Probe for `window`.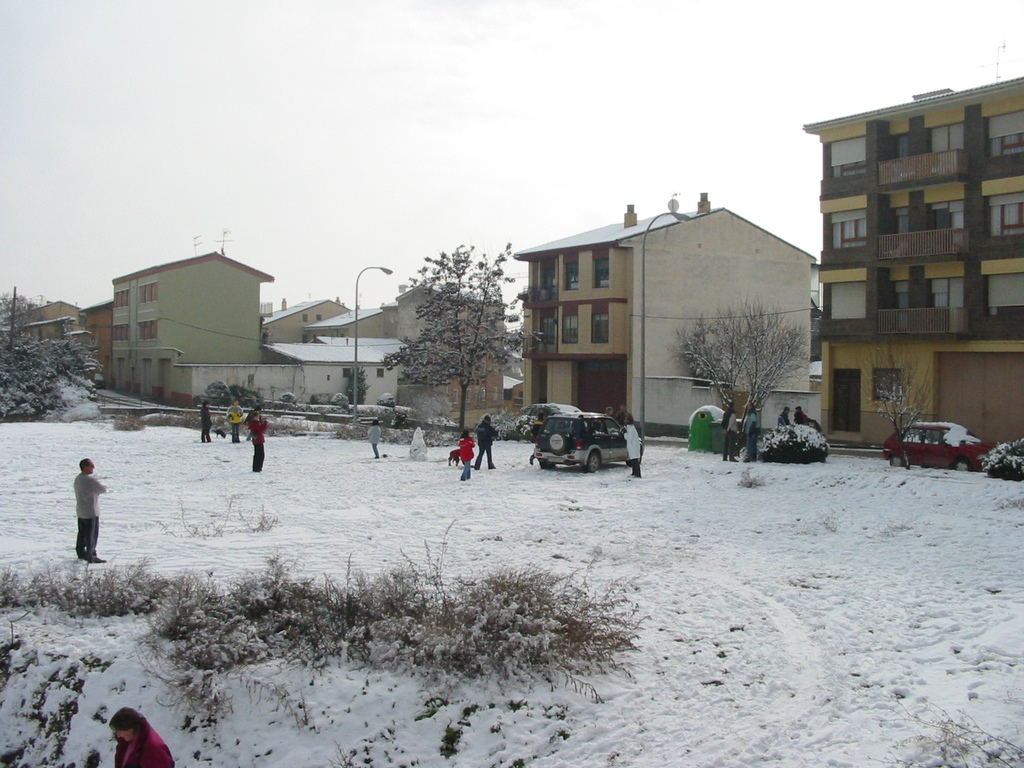
Probe result: x1=593 y1=246 x2=609 y2=284.
